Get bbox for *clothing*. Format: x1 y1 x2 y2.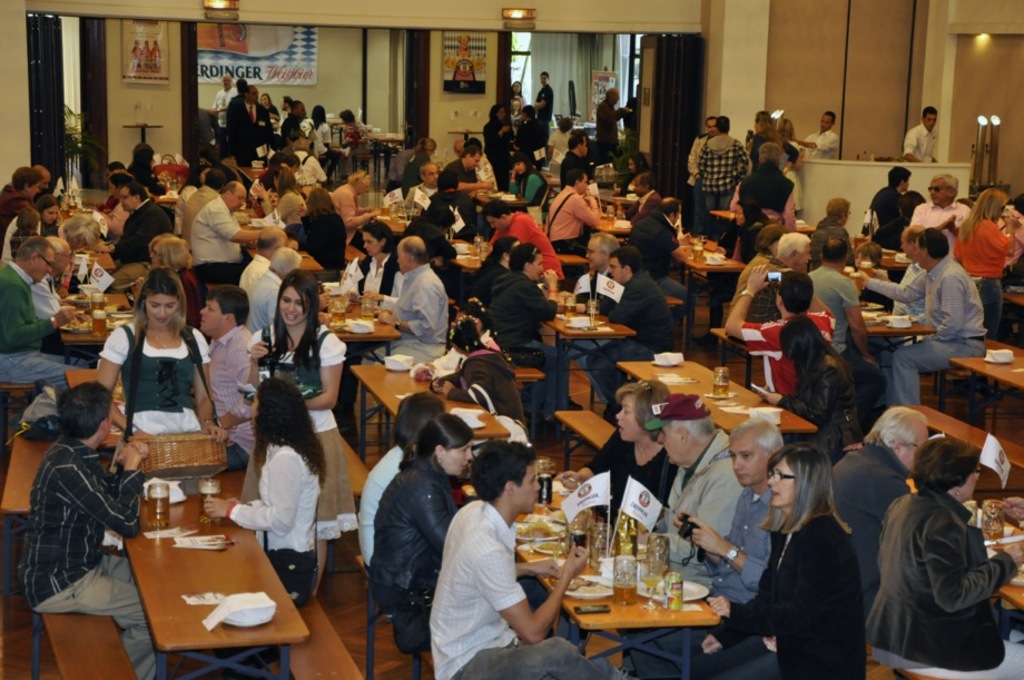
178 181 216 234.
